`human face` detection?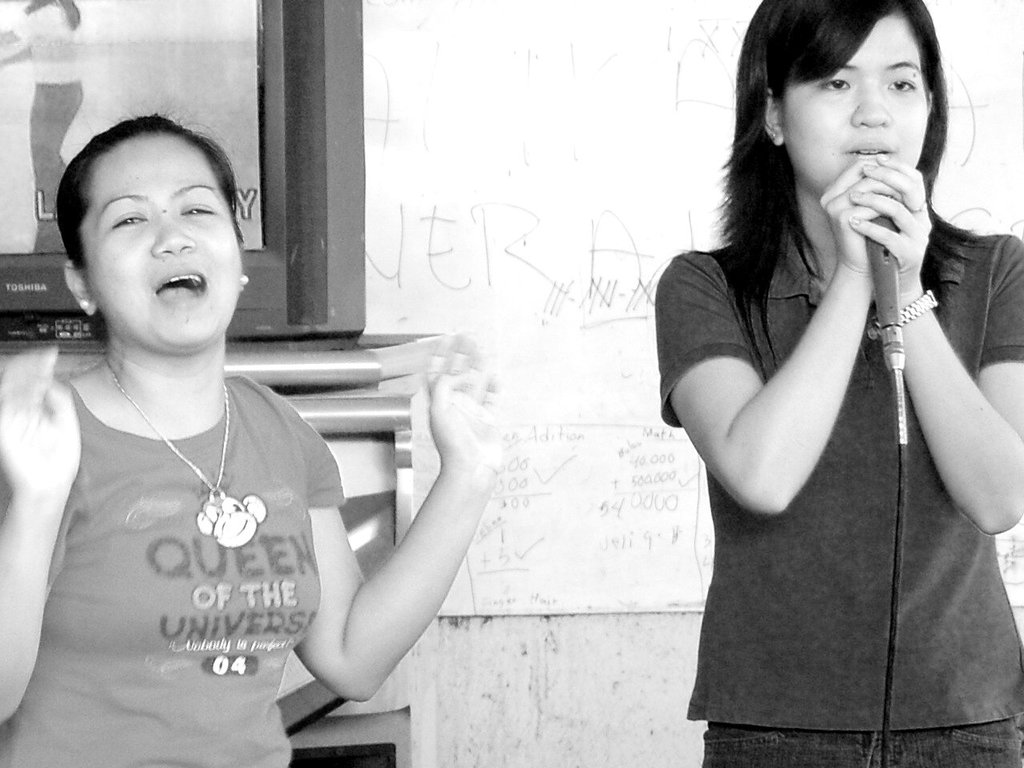
bbox=[81, 130, 242, 346]
